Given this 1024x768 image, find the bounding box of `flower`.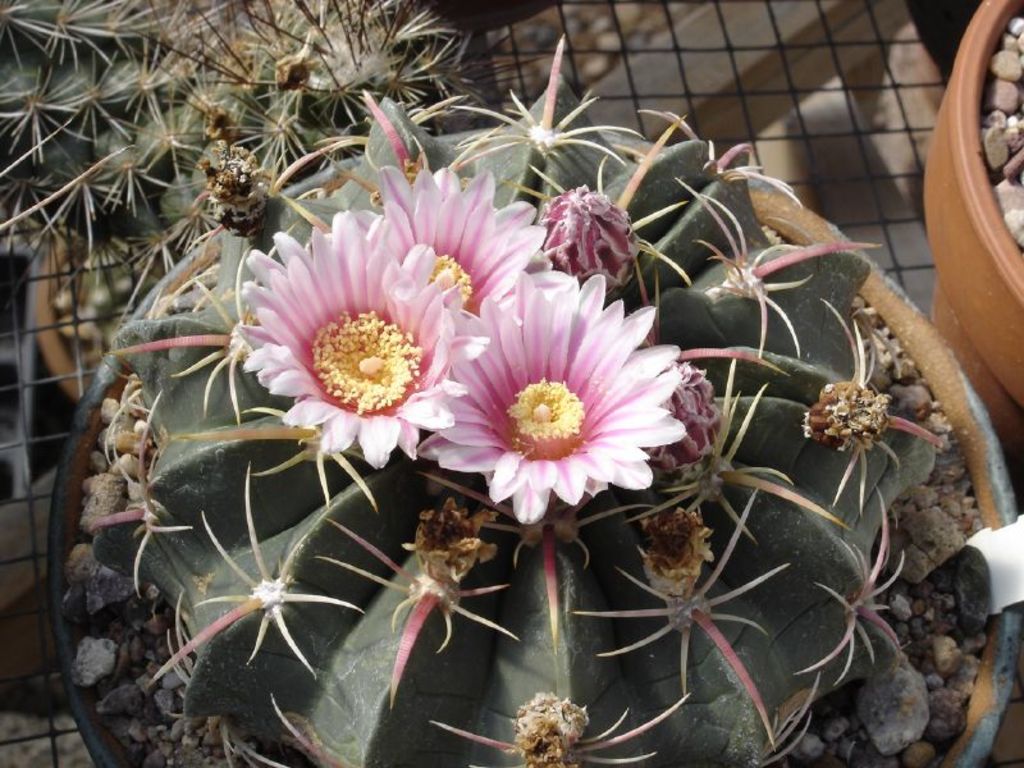
rect(419, 273, 685, 521).
